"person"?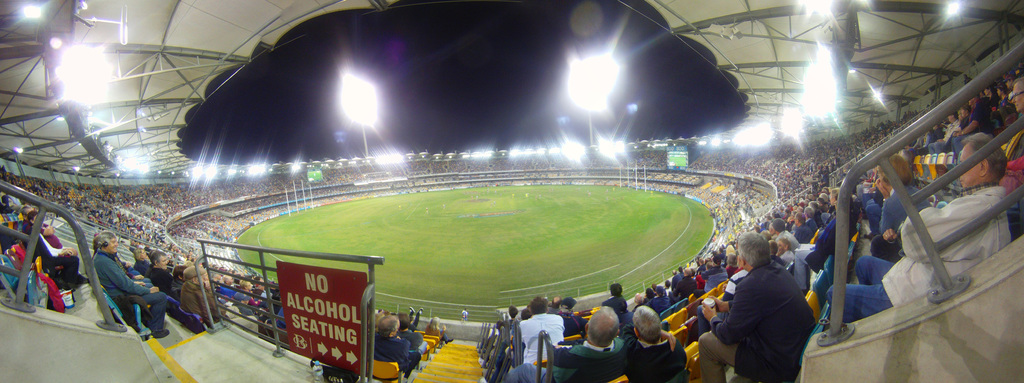
detection(769, 219, 799, 248)
